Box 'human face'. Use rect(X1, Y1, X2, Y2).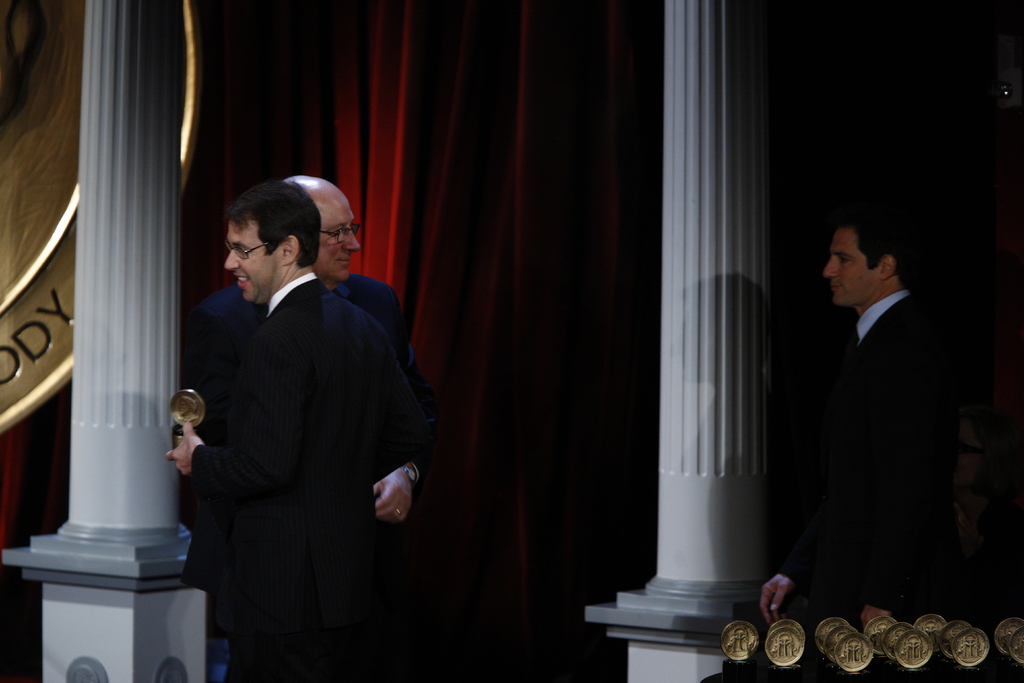
rect(820, 224, 869, 306).
